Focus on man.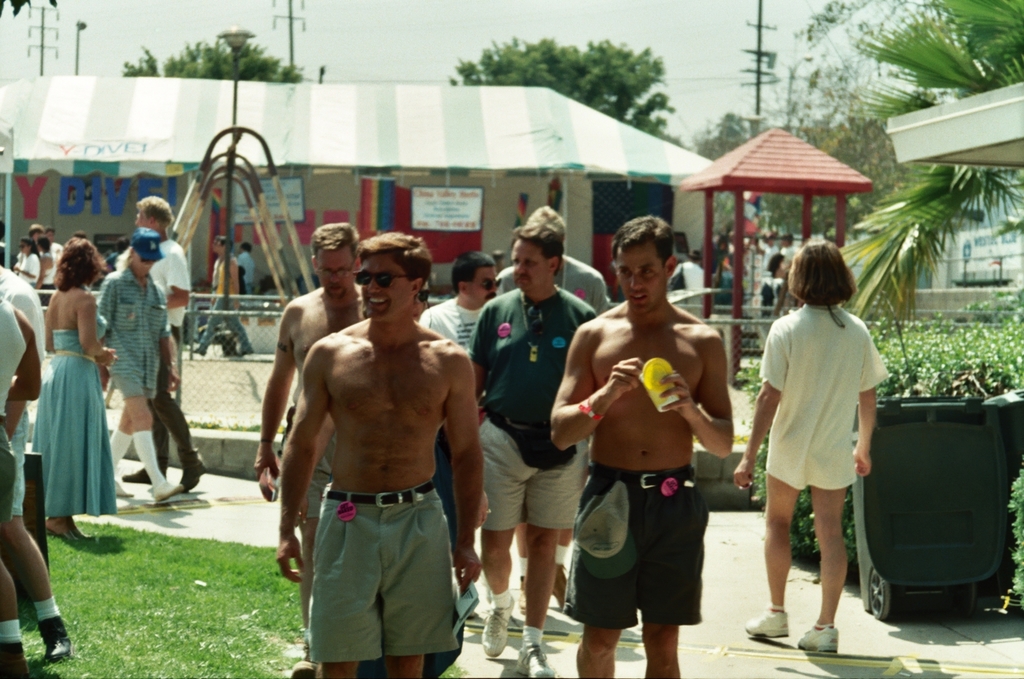
Focused at <box>122,197,206,488</box>.
